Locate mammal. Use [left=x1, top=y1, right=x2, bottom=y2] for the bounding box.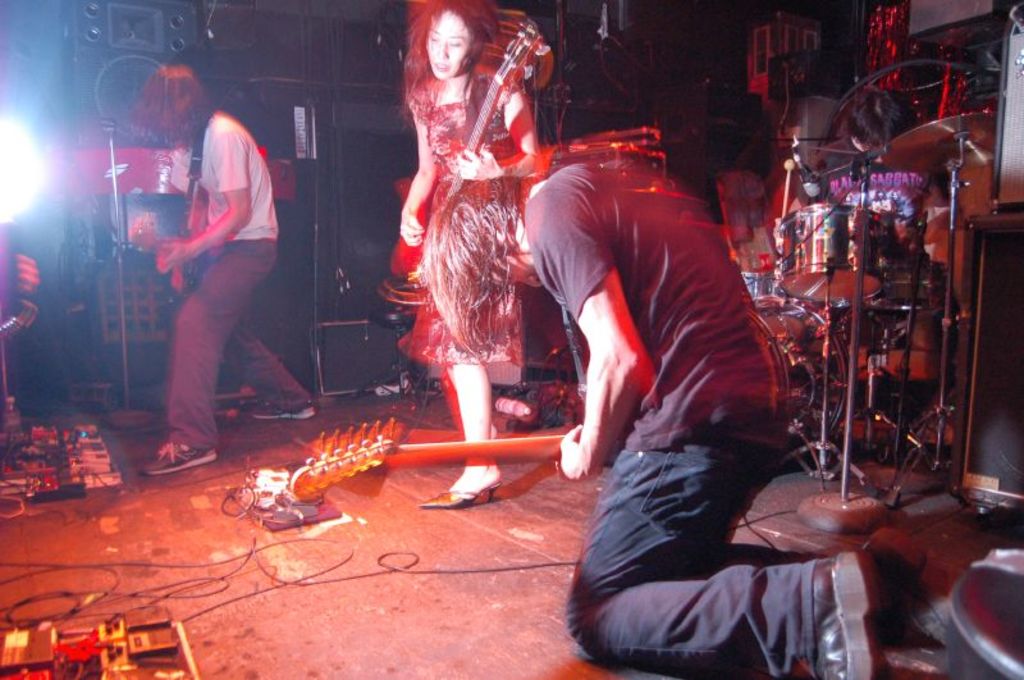
[left=125, top=60, right=326, bottom=476].
